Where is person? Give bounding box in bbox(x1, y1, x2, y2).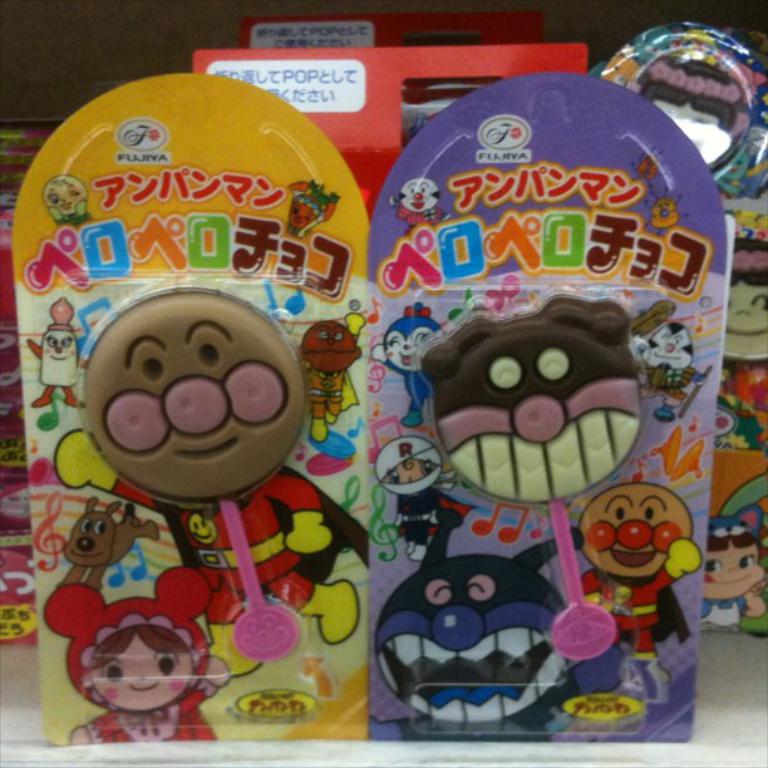
bbox(379, 300, 440, 425).
